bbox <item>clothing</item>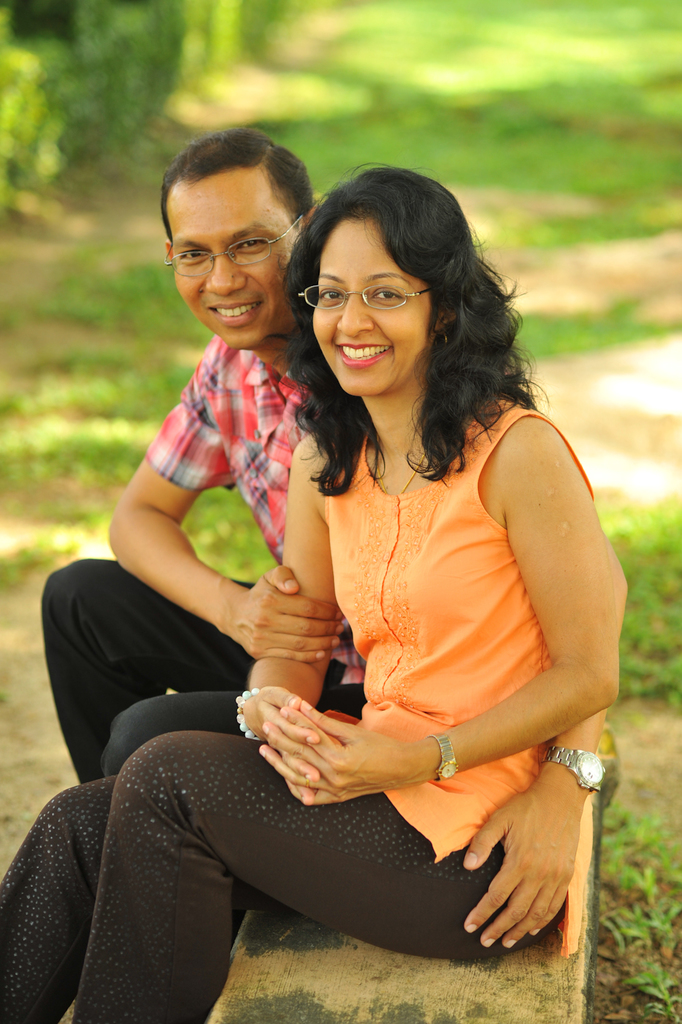
{"left": 46, "top": 556, "right": 358, "bottom": 773}
